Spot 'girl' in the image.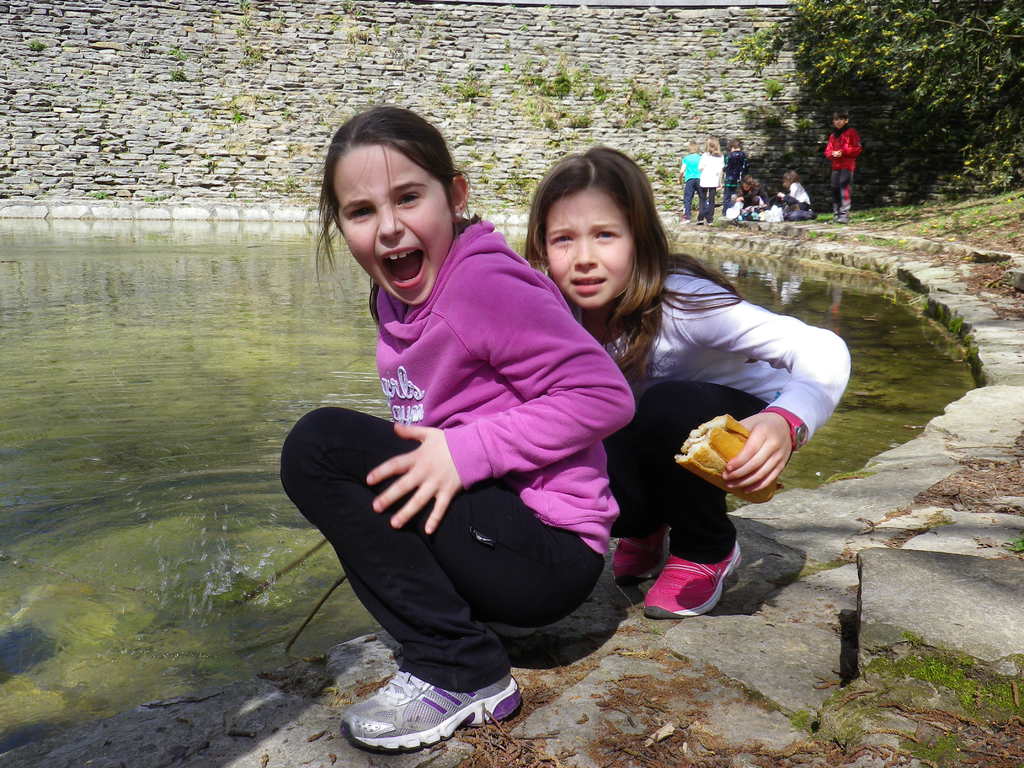
'girl' found at (left=278, top=104, right=632, bottom=738).
